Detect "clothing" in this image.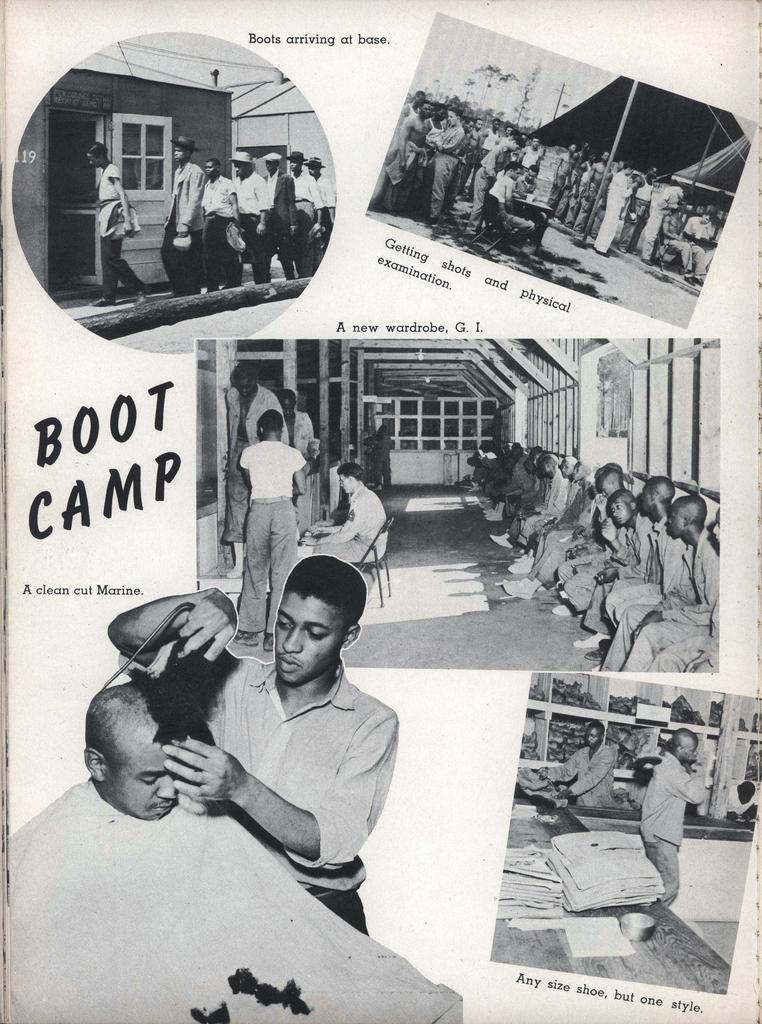
Detection: box=[478, 460, 716, 664].
